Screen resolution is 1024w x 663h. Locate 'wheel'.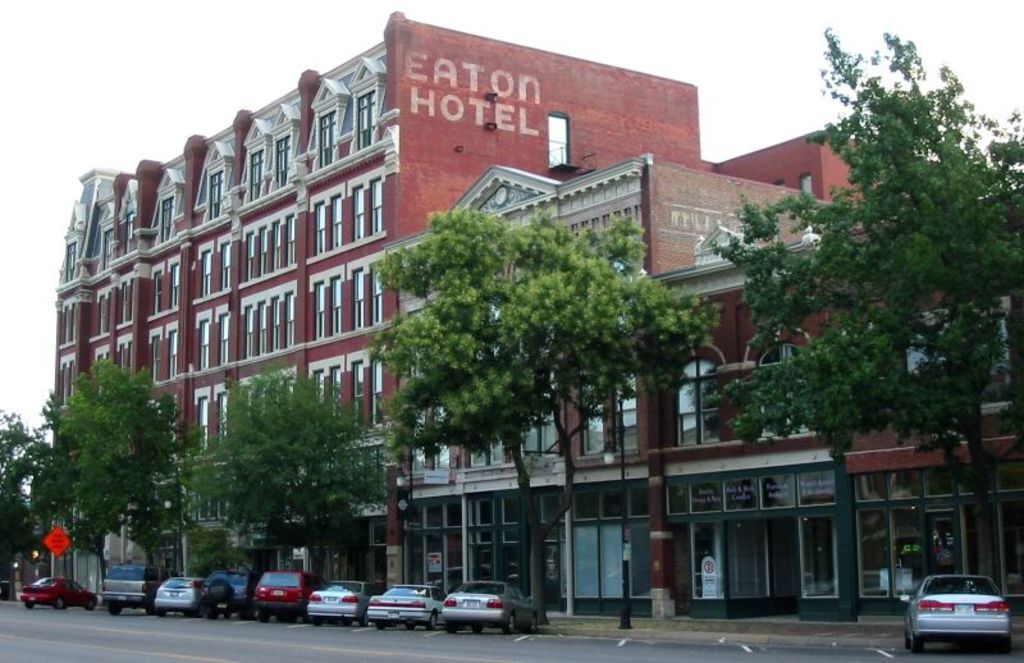
(472, 630, 483, 635).
